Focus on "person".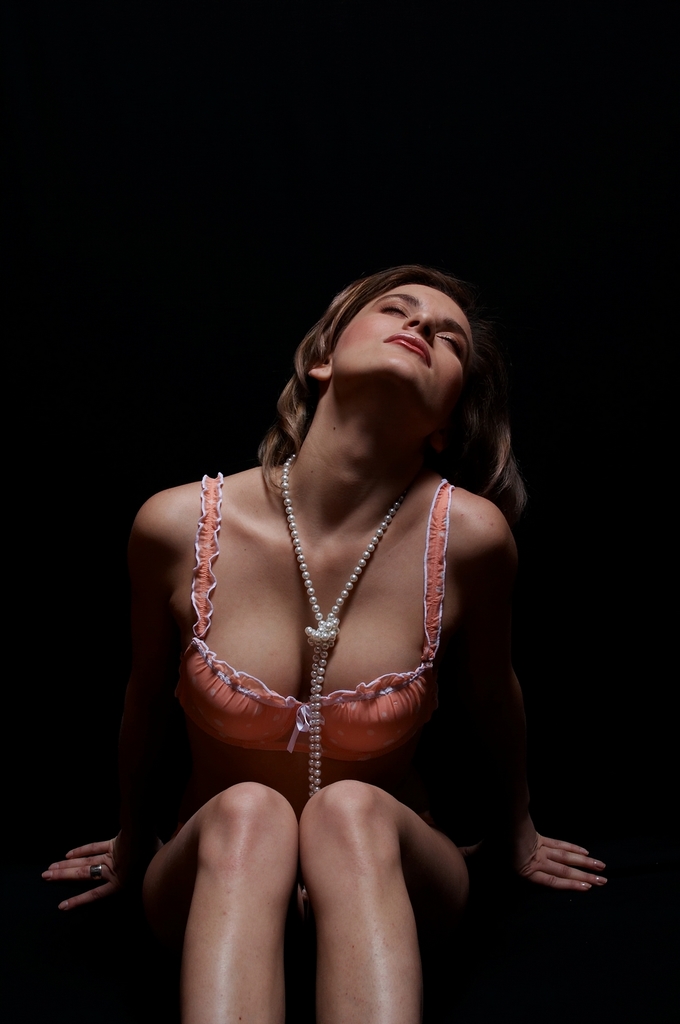
Focused at left=114, top=208, right=590, bottom=947.
